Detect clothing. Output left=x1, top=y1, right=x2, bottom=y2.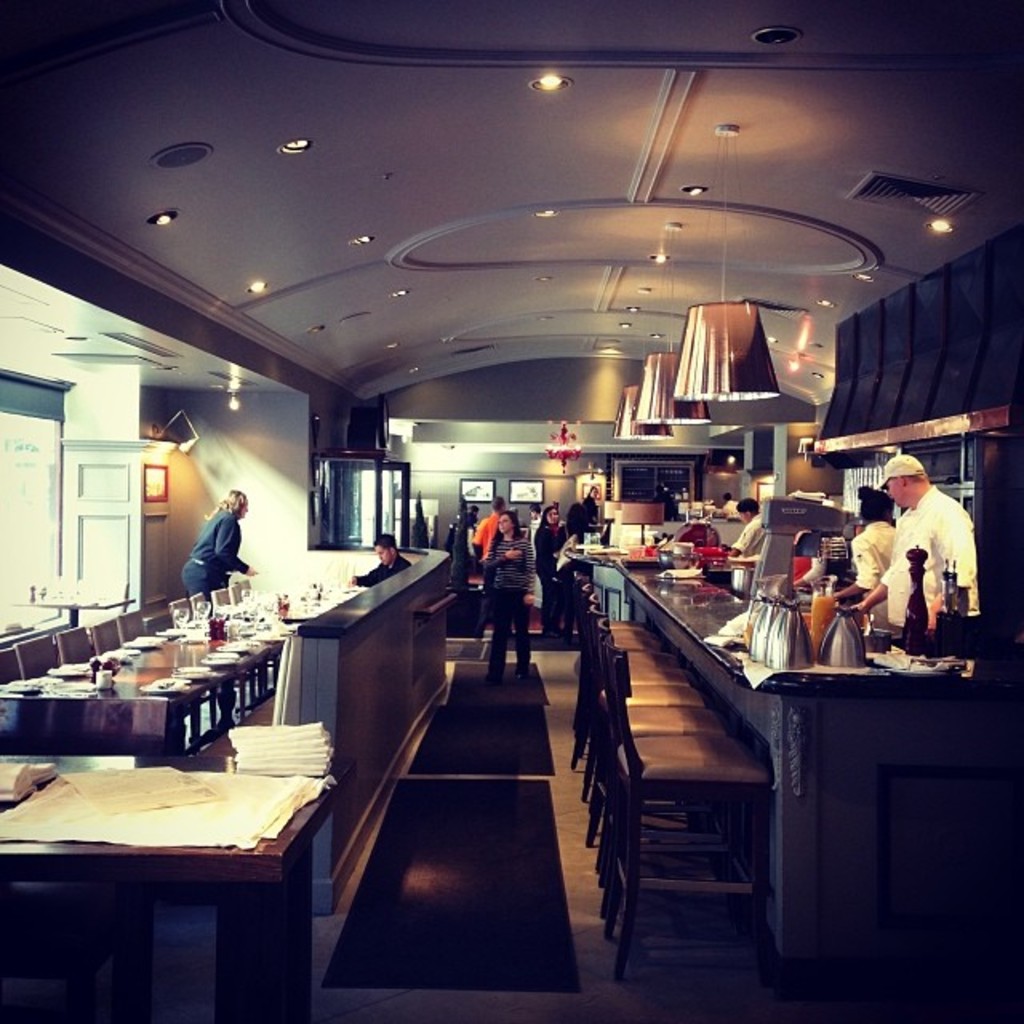
left=478, top=528, right=536, bottom=675.
